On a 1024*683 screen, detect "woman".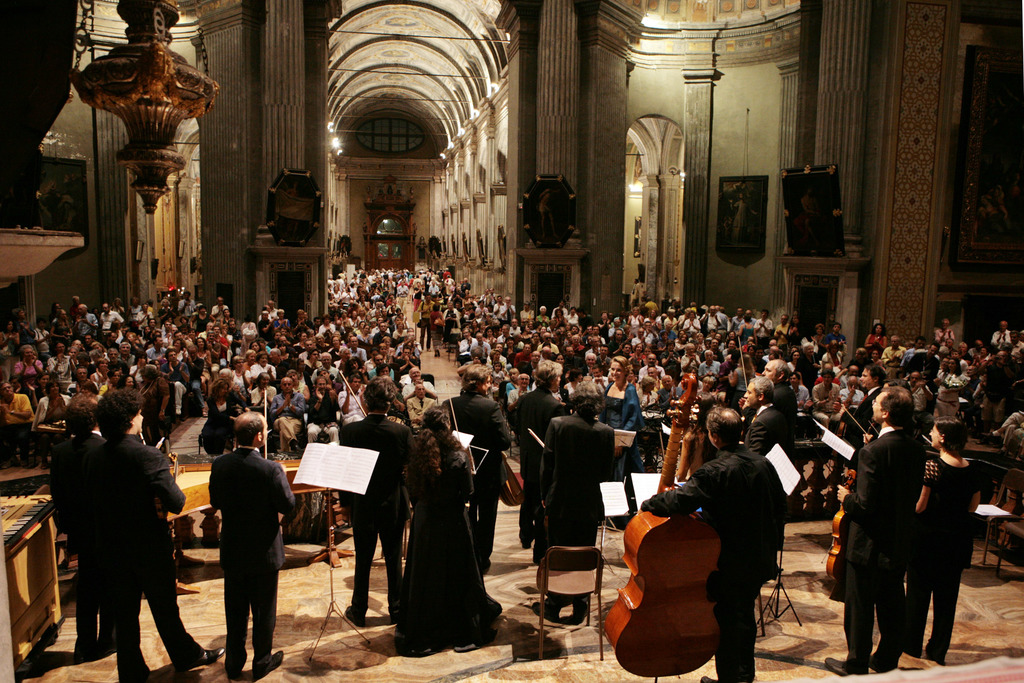
<bbox>221, 305, 237, 328</bbox>.
